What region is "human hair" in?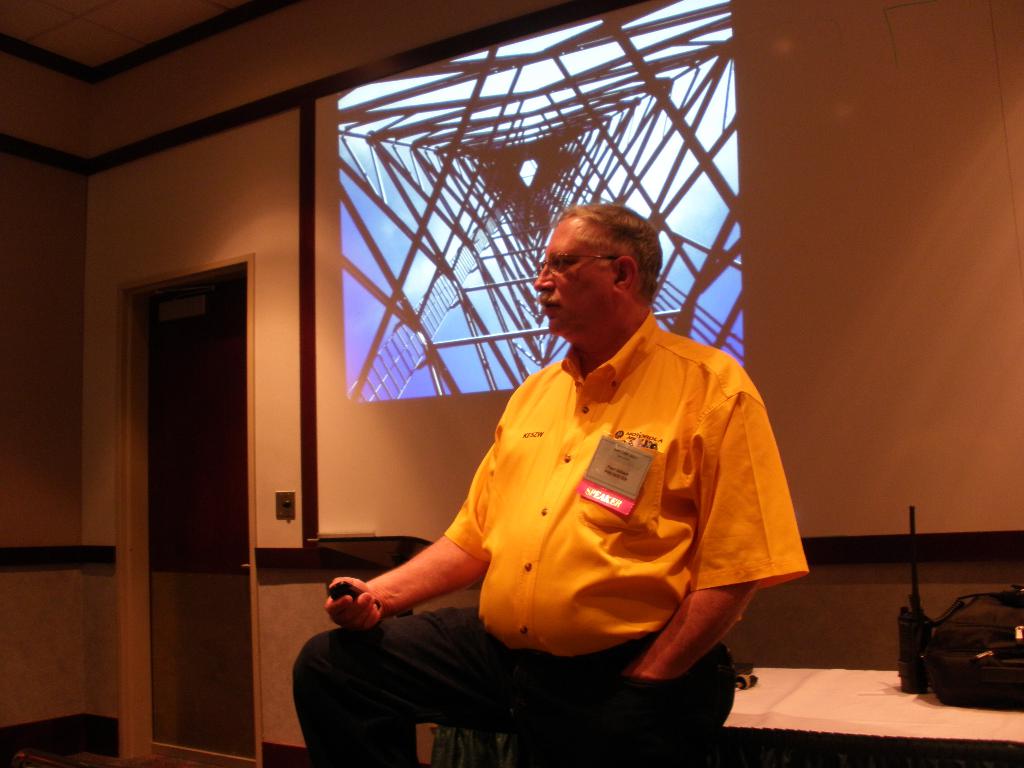
bbox=(541, 206, 650, 315).
